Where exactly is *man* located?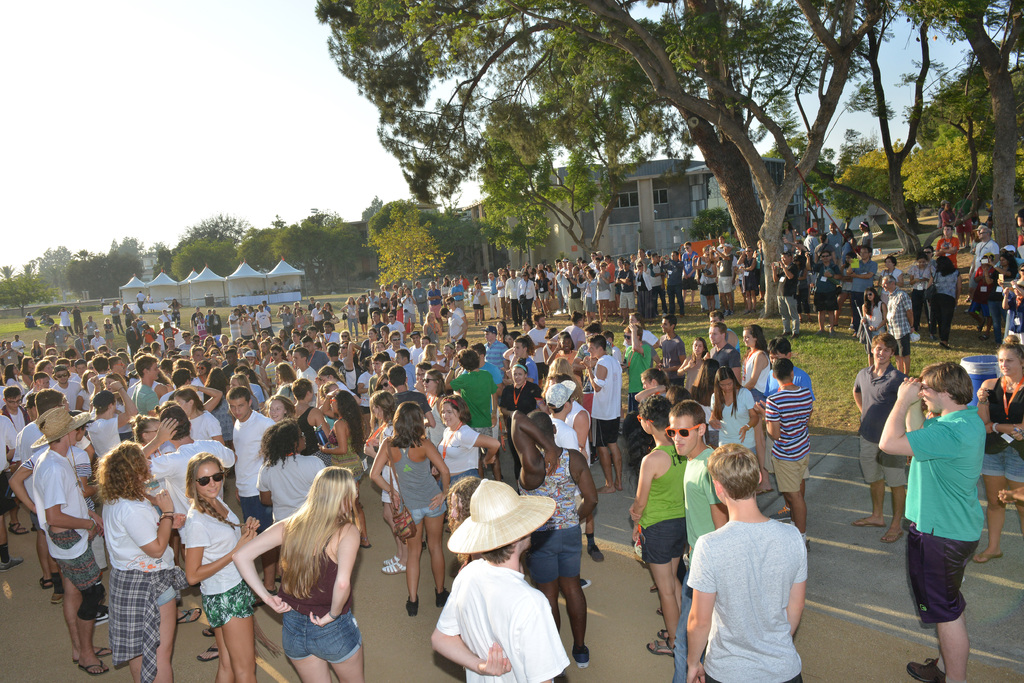
Its bounding box is detection(657, 249, 684, 317).
